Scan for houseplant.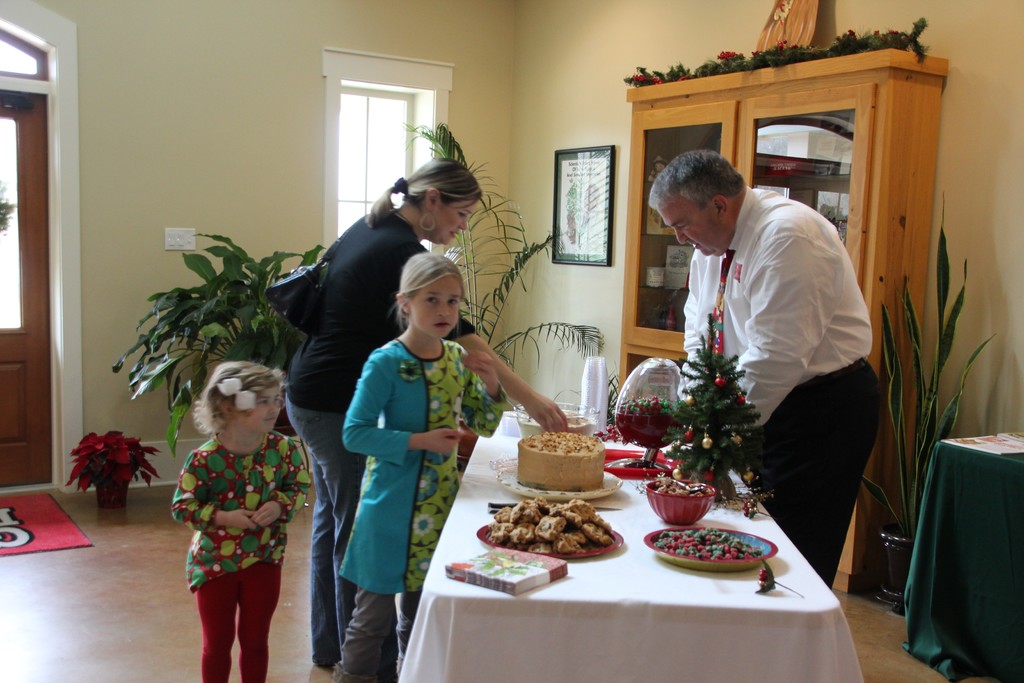
Scan result: detection(863, 191, 996, 603).
